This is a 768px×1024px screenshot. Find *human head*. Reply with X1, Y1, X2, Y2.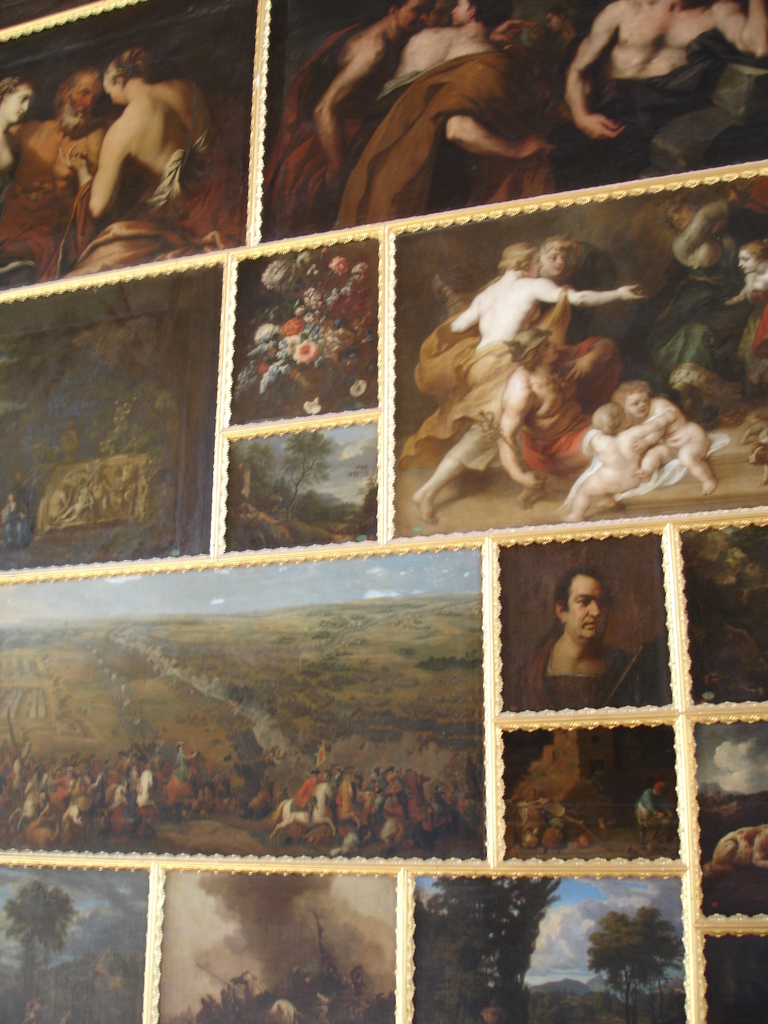
642, 780, 668, 796.
